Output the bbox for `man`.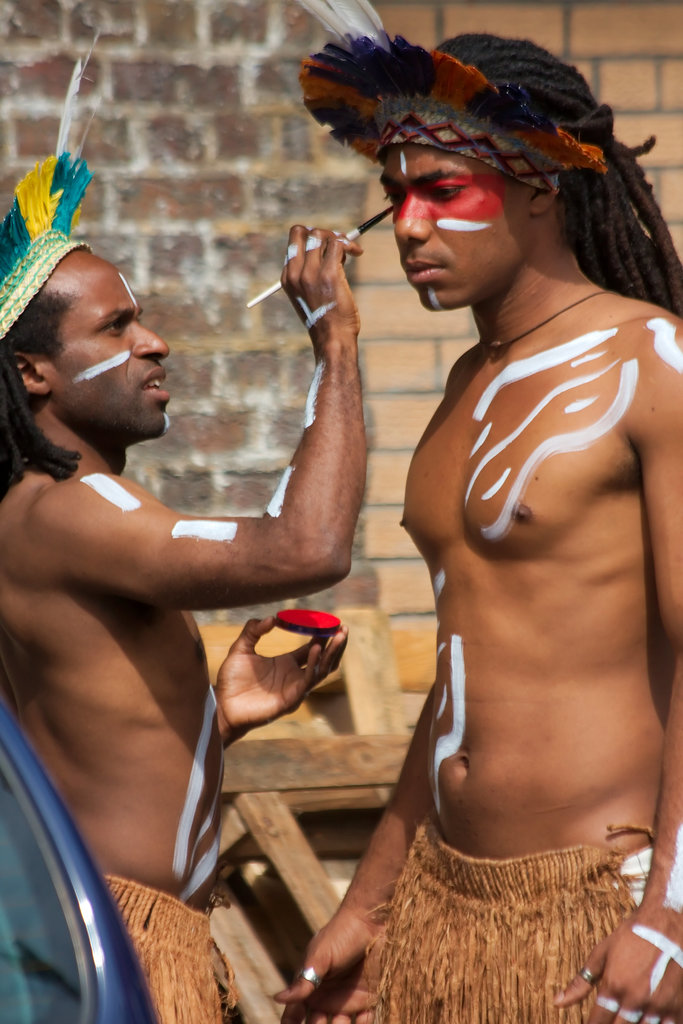
271/29/682/1023.
